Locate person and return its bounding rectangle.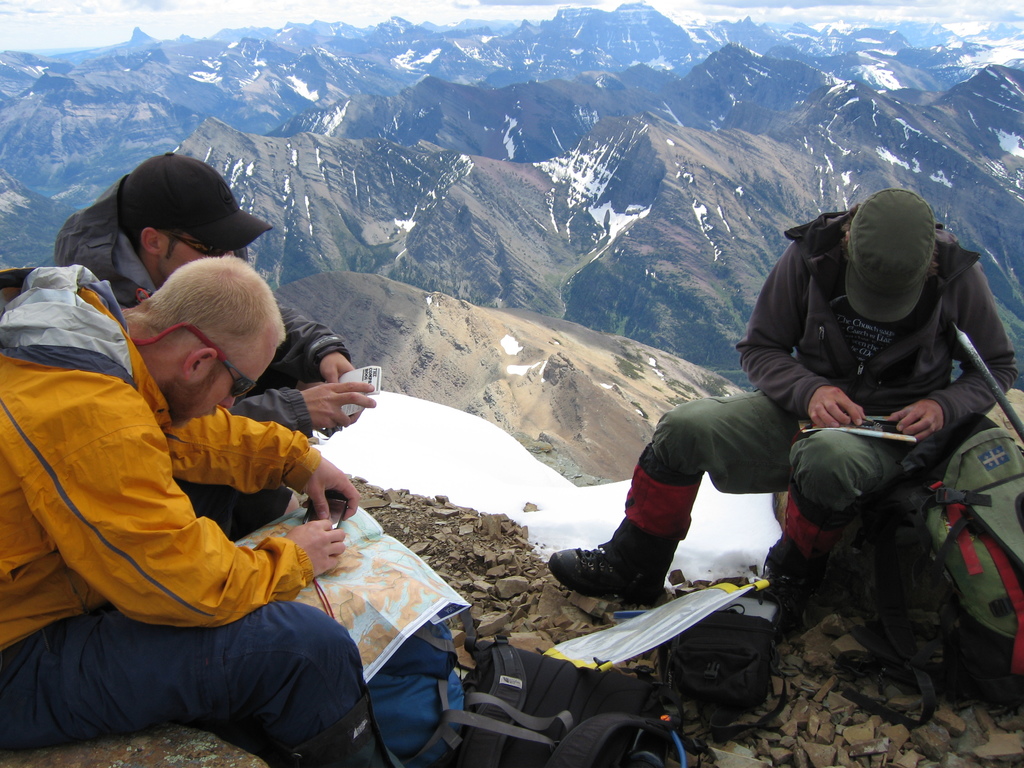
<box>545,182,1020,636</box>.
